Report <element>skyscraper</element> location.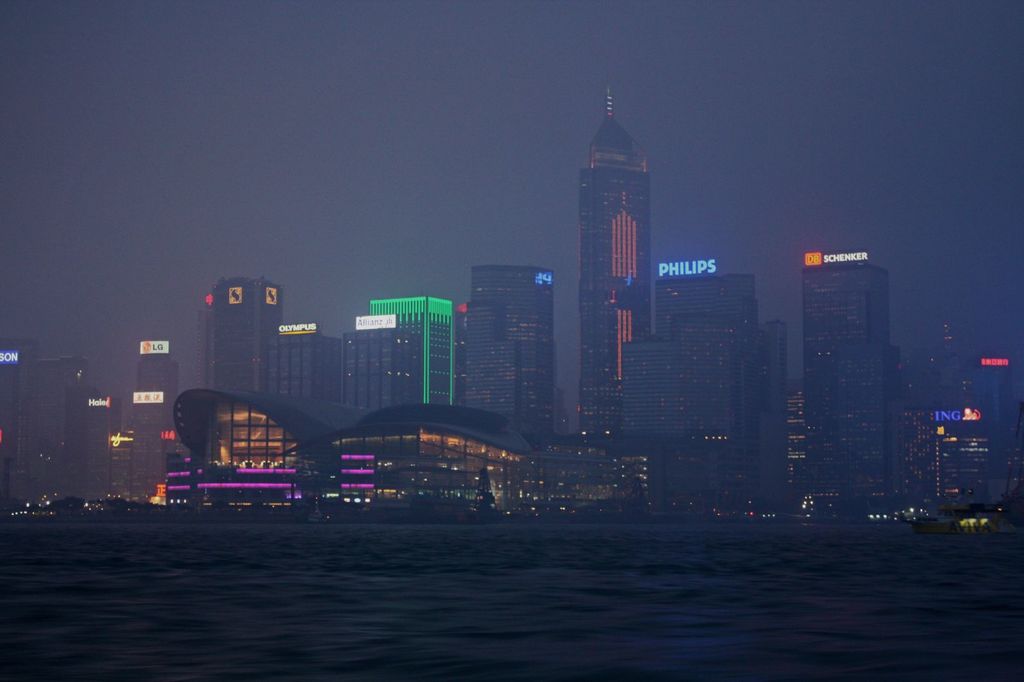
Report: 666, 313, 740, 434.
